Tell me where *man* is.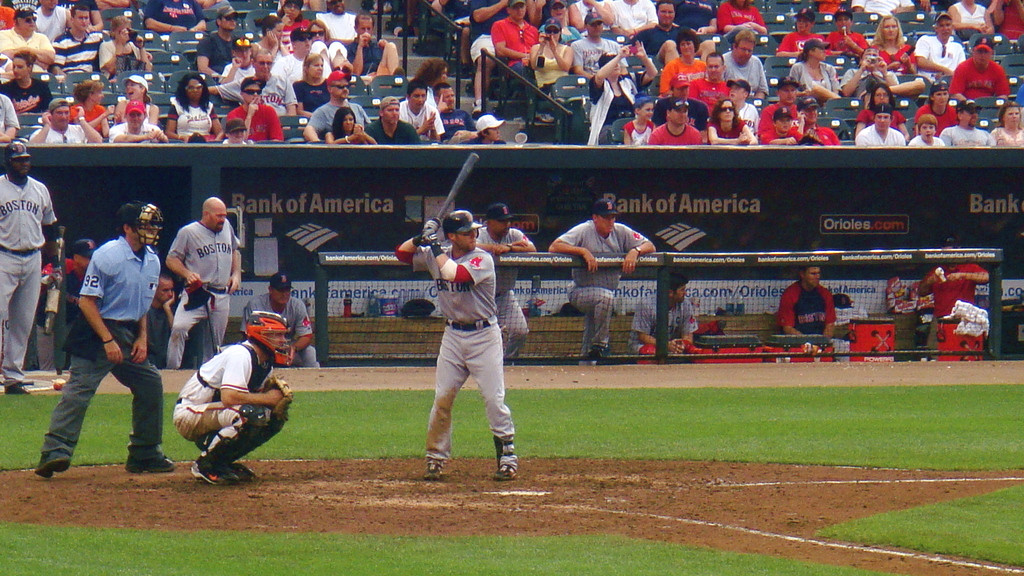
*man* is at <bbox>342, 10, 405, 84</bbox>.
